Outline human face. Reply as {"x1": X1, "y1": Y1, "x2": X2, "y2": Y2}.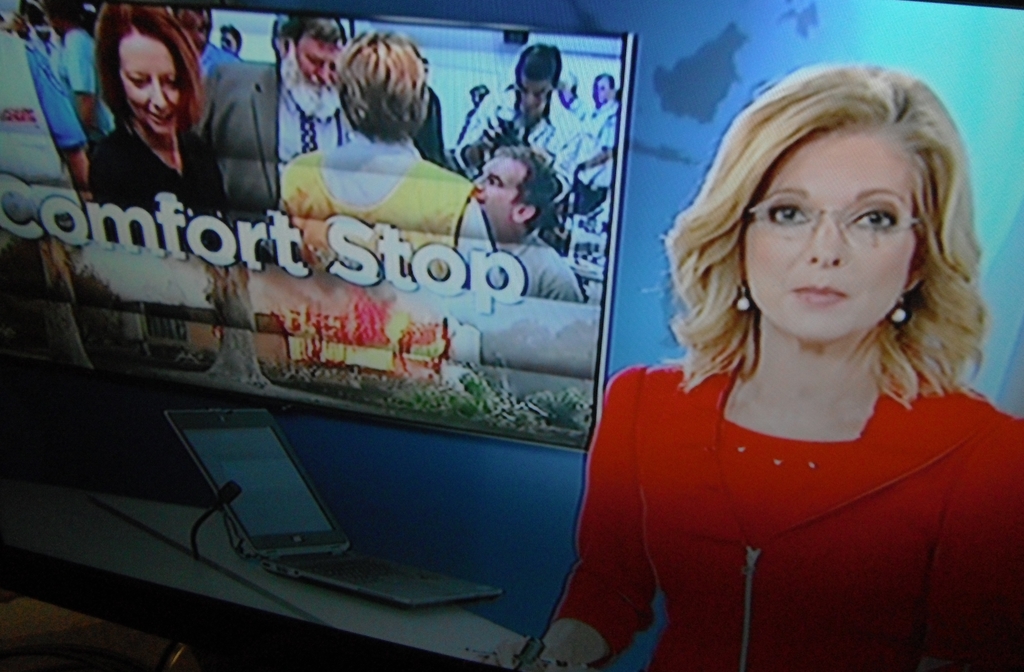
{"x1": 120, "y1": 40, "x2": 182, "y2": 132}.
